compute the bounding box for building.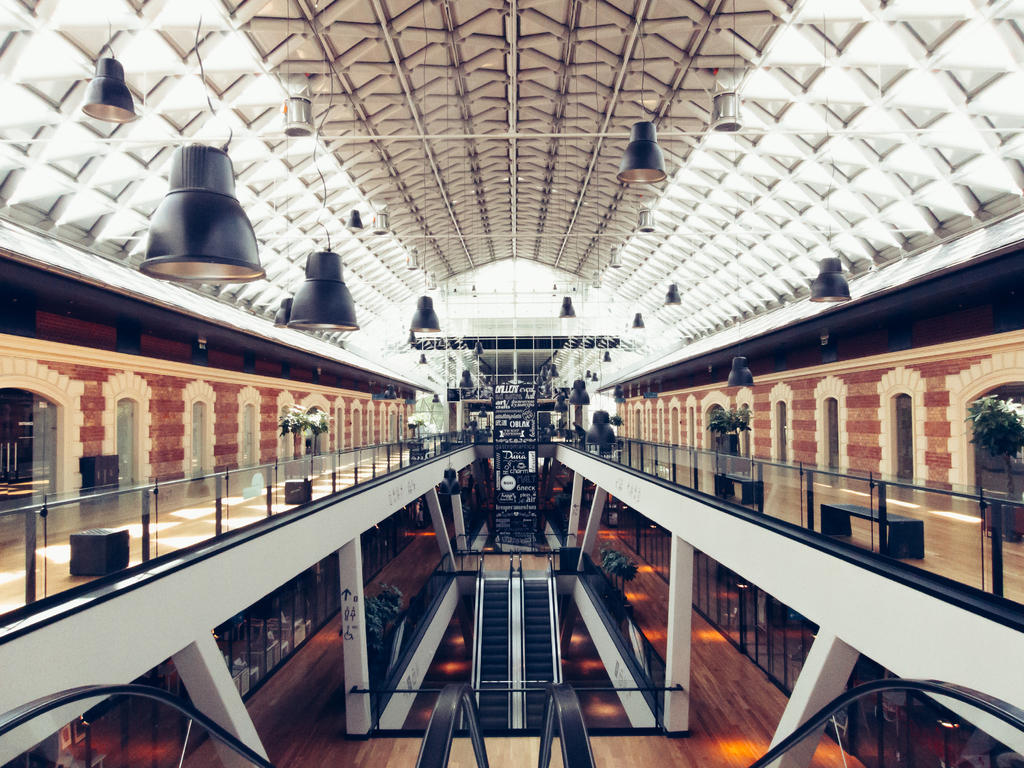
[0,0,1023,767].
